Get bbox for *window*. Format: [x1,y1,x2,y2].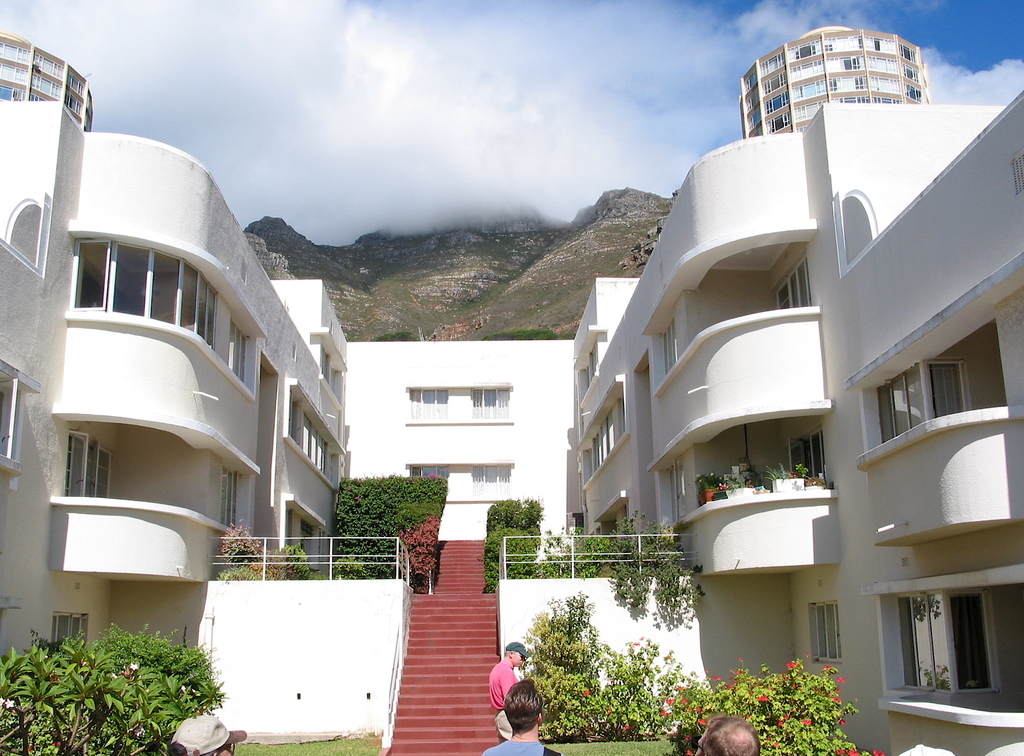
[468,462,511,500].
